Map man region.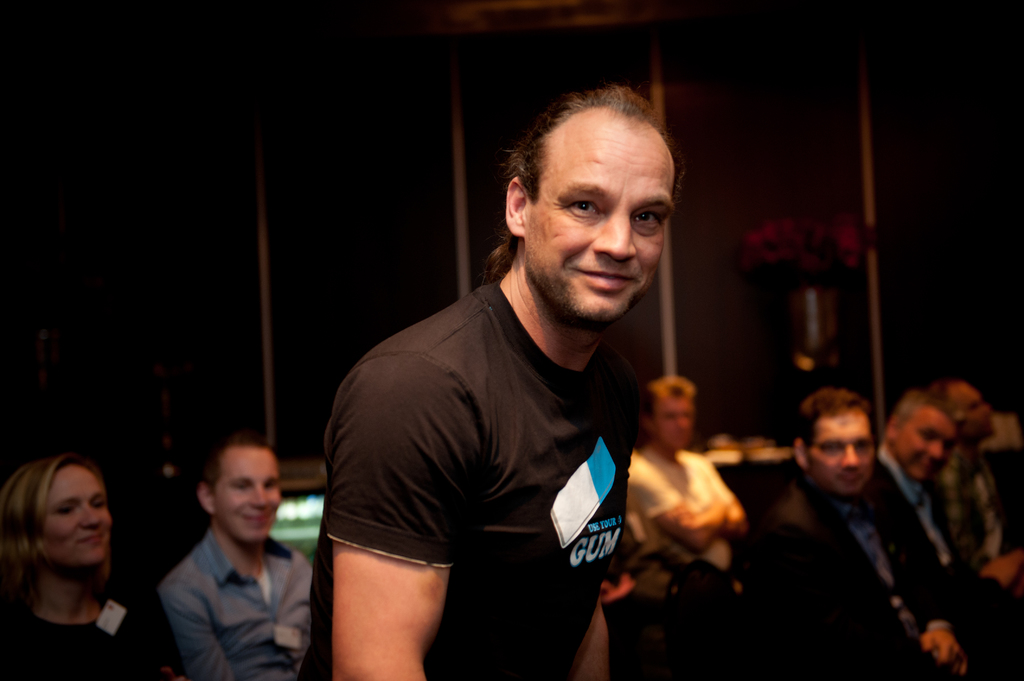
Mapped to (x1=158, y1=435, x2=322, y2=680).
